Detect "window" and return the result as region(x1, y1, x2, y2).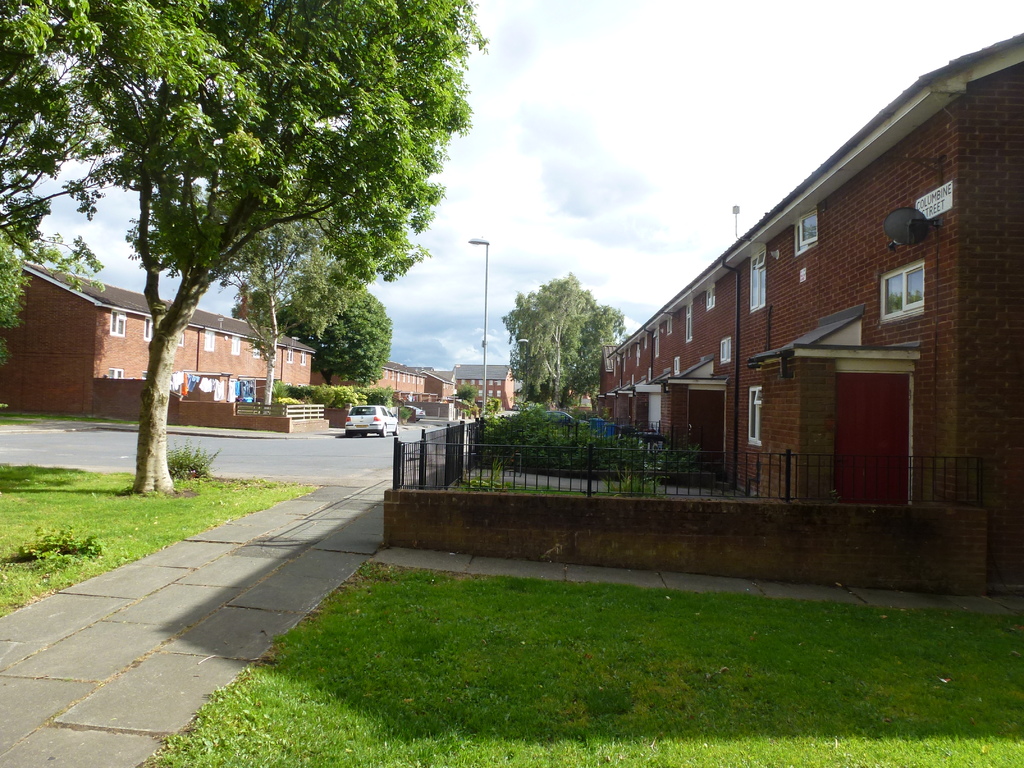
region(654, 330, 660, 360).
